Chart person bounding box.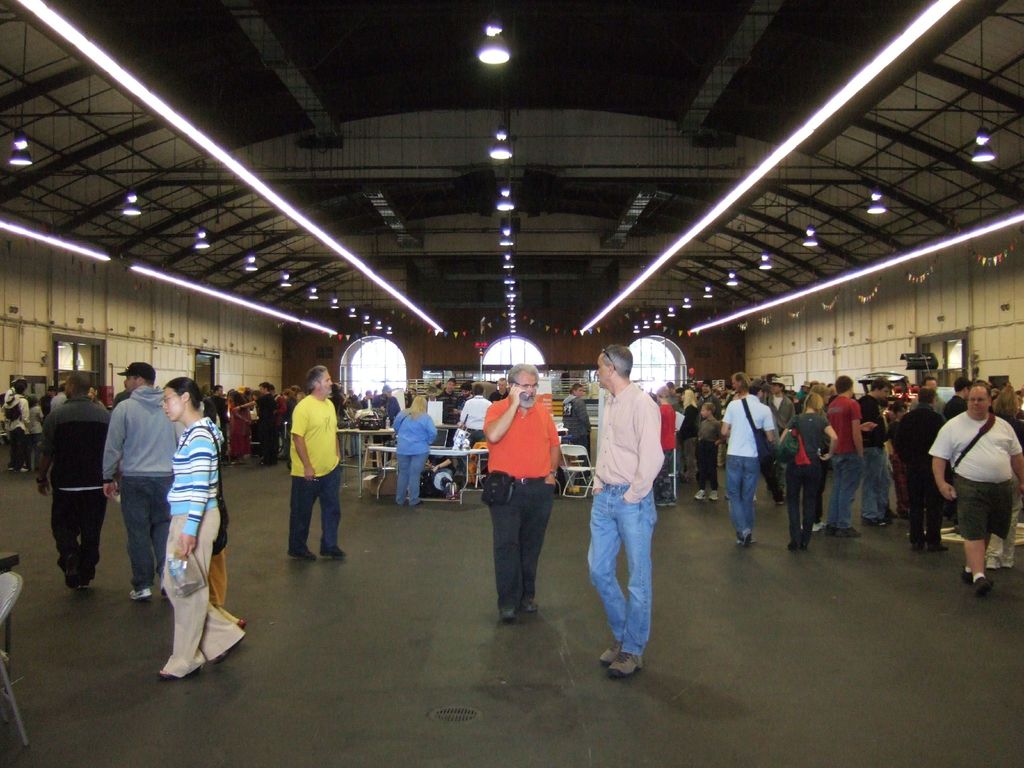
Charted: l=988, t=386, r=1023, b=572.
